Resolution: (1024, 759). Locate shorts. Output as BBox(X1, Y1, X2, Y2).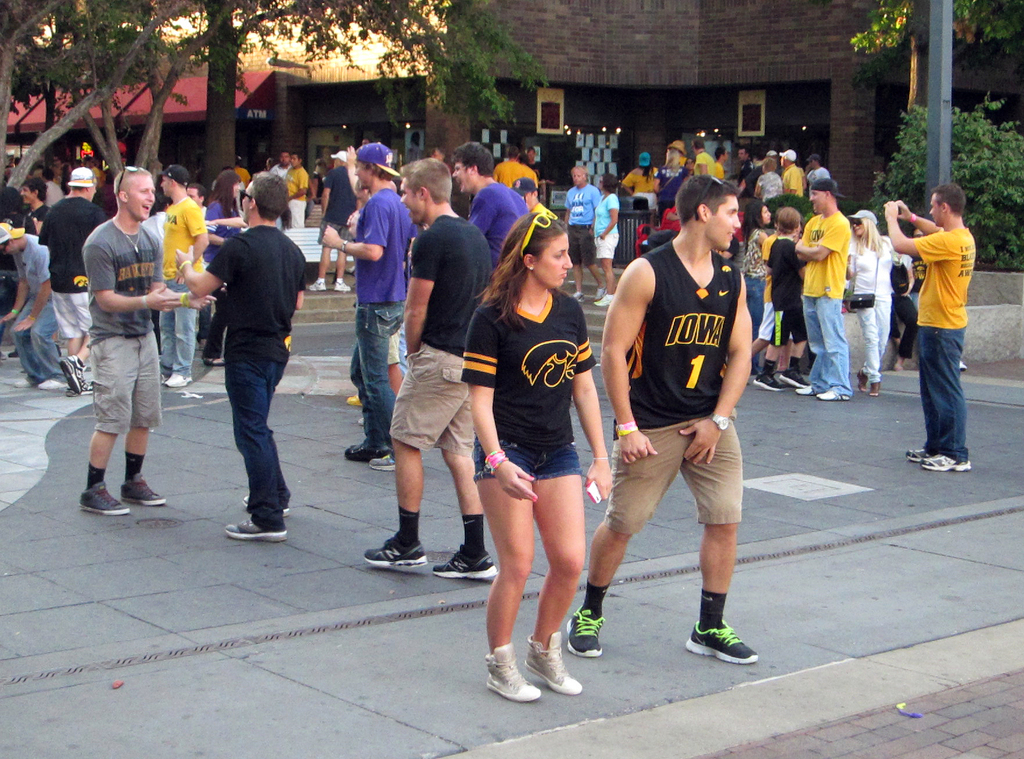
BBox(319, 221, 354, 243).
